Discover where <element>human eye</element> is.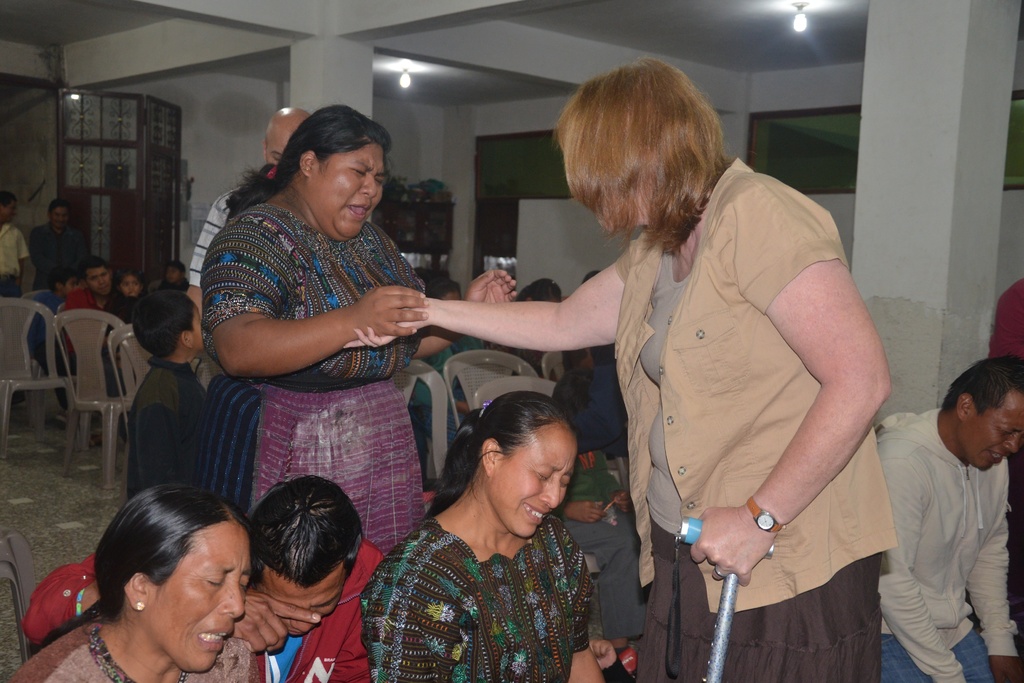
Discovered at crop(533, 466, 552, 486).
